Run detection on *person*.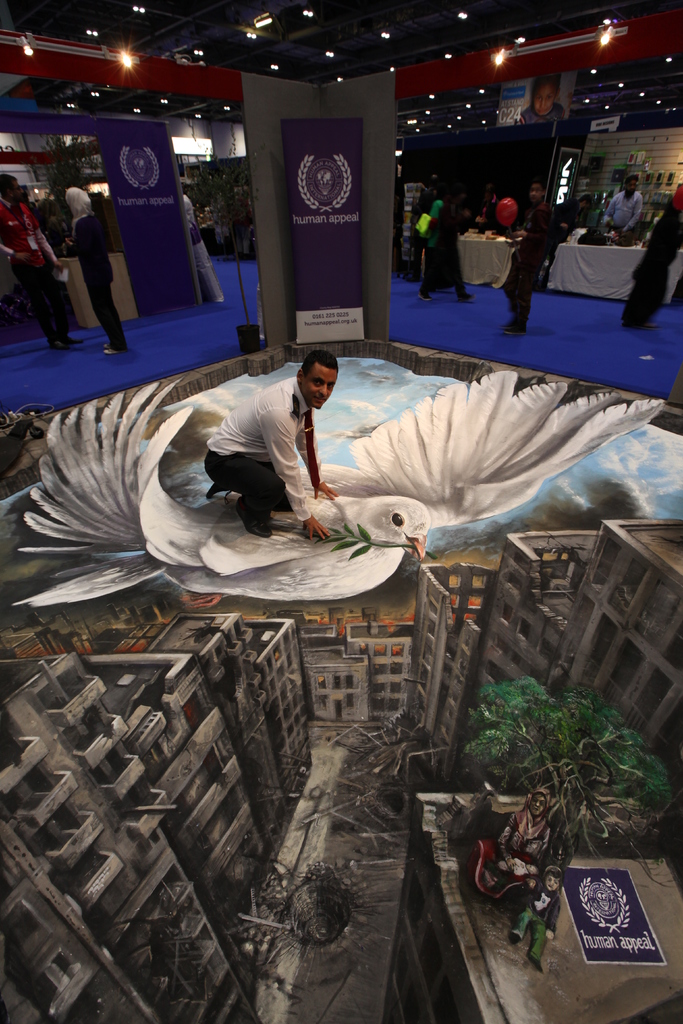
Result: [x1=0, y1=174, x2=88, y2=349].
